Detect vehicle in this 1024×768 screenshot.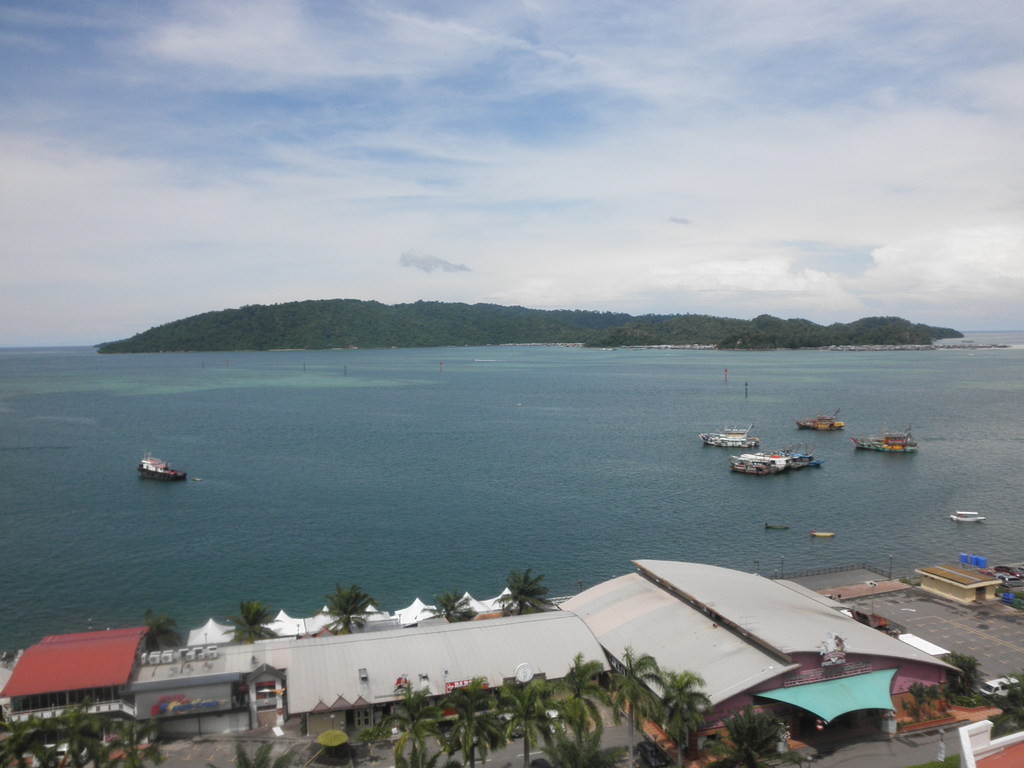
Detection: l=848, t=429, r=919, b=453.
